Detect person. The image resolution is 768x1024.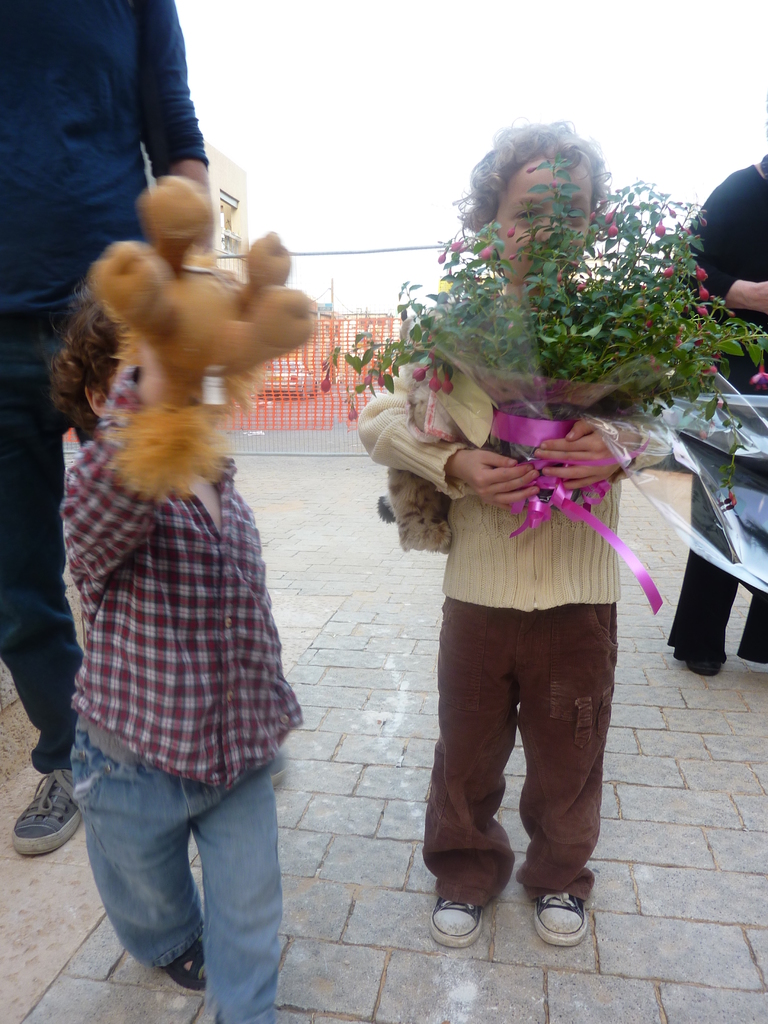
Rect(356, 118, 671, 945).
